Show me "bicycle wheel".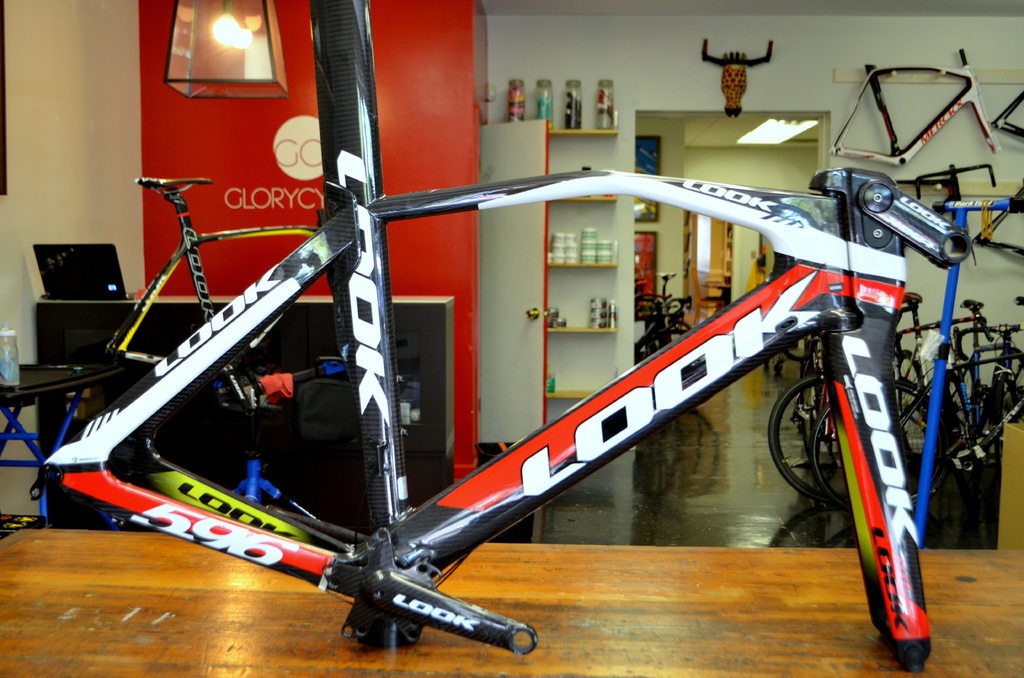
"bicycle wheel" is here: region(893, 345, 927, 394).
